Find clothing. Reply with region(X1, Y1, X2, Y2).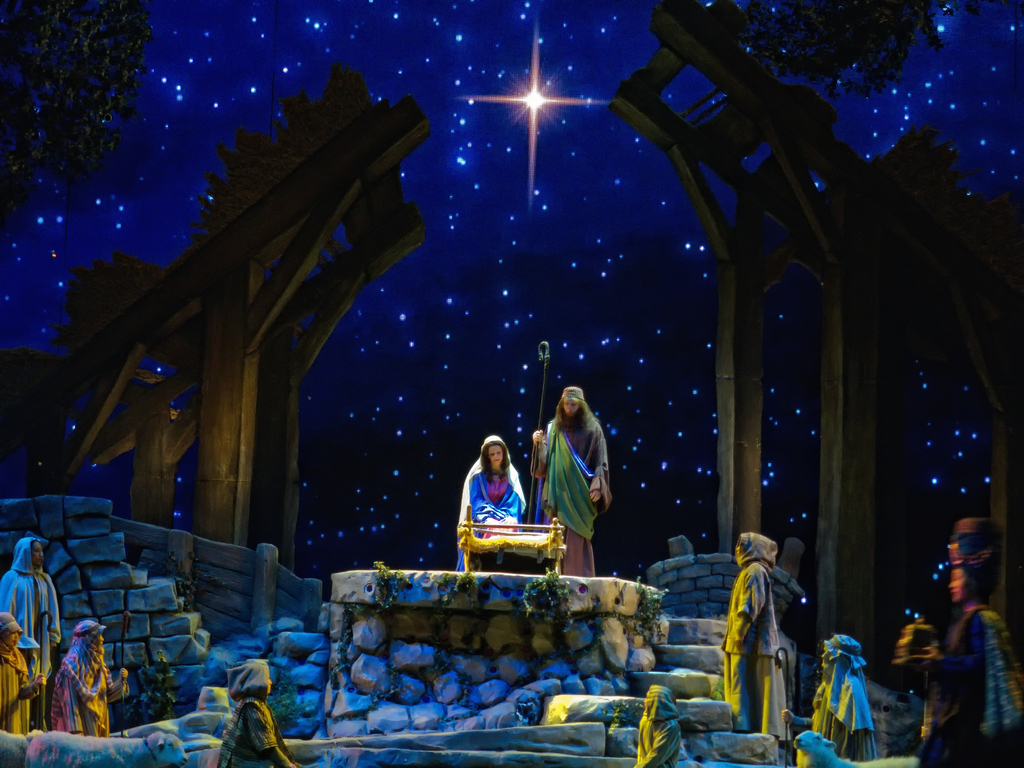
region(0, 610, 36, 737).
